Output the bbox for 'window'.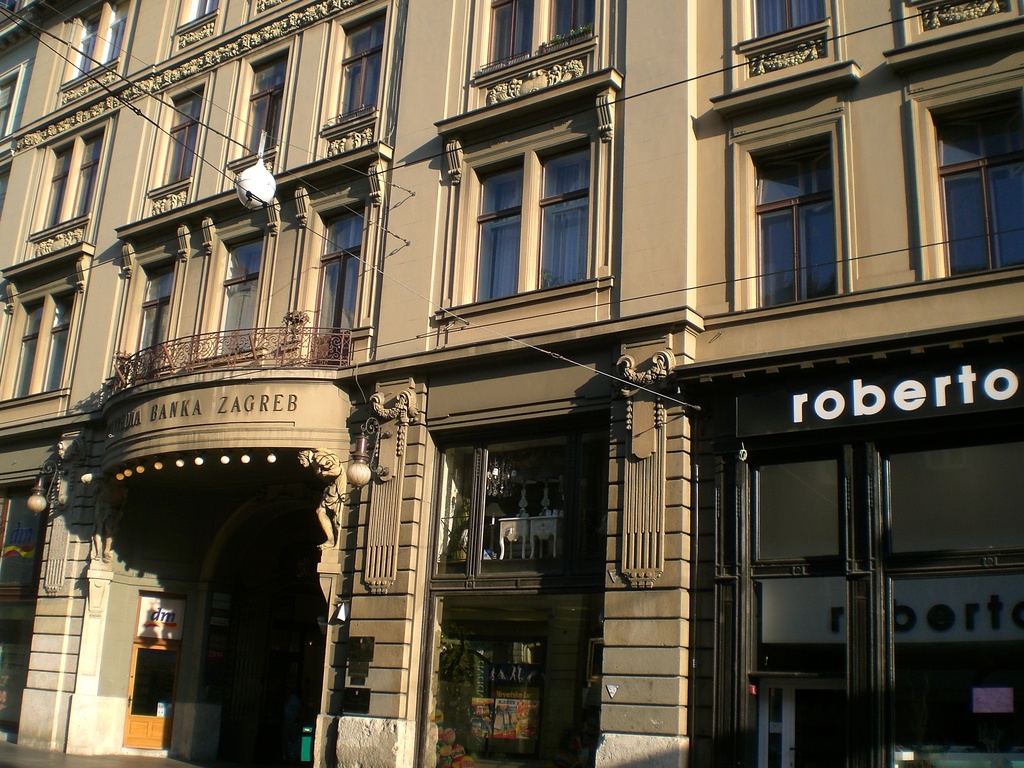
[left=204, top=223, right=263, bottom=356].
